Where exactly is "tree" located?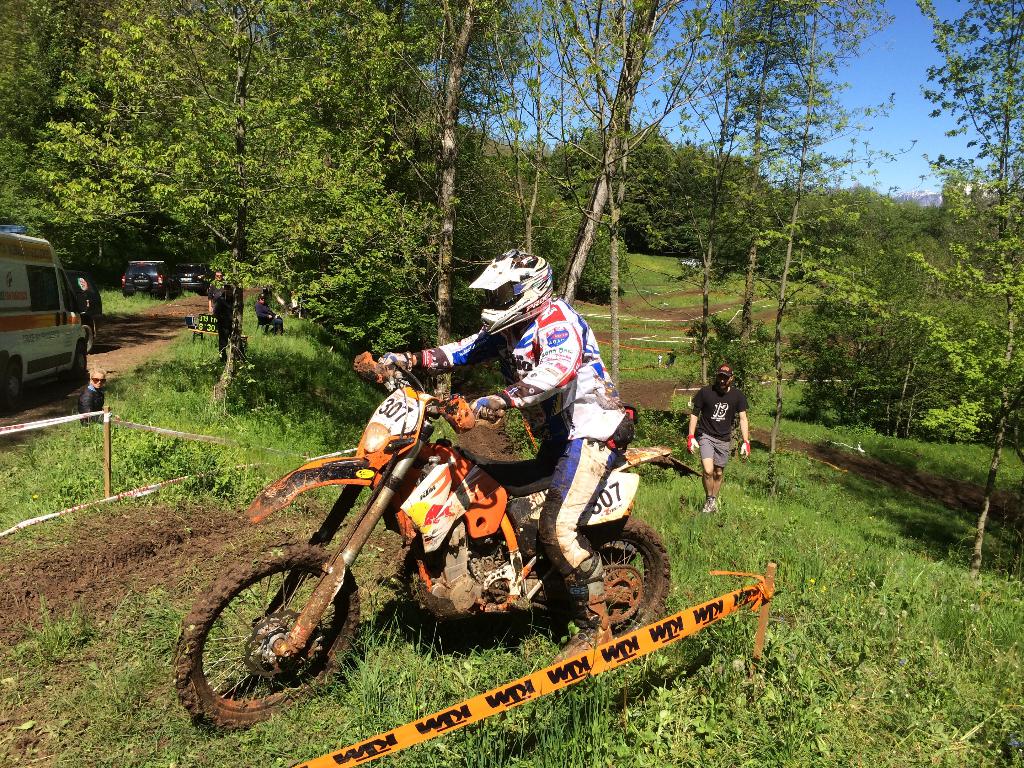
Its bounding box is (1,1,123,269).
